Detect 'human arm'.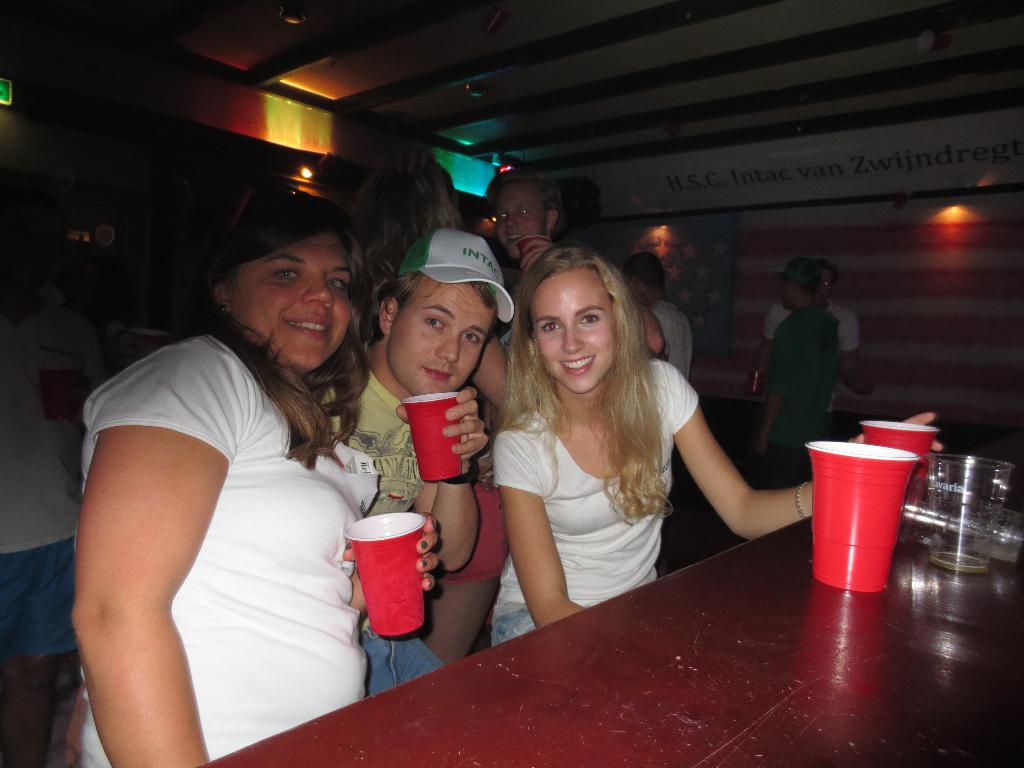
Detected at (349,507,440,616).
